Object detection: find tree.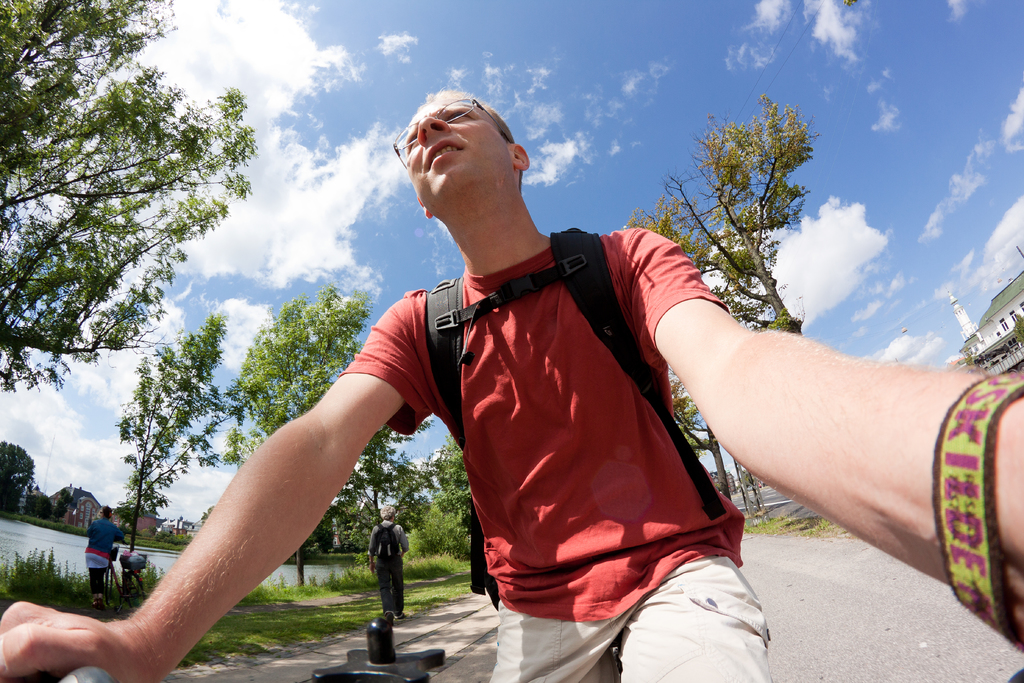
box(220, 285, 369, 591).
